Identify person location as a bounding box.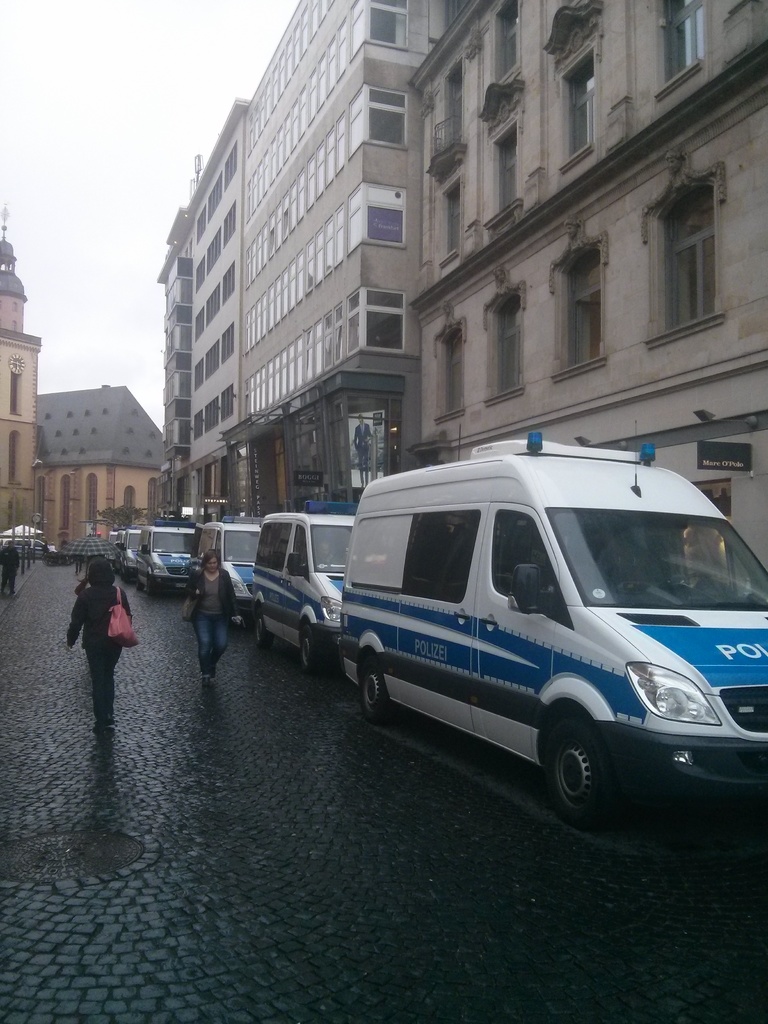
region(65, 554, 131, 727).
